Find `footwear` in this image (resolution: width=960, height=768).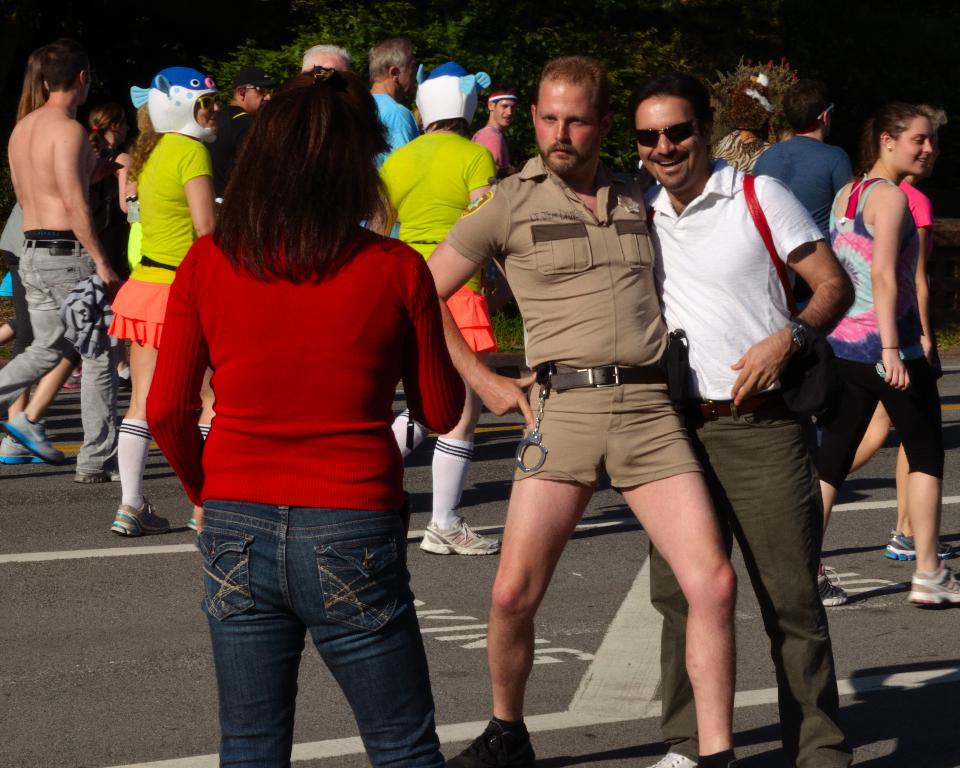
[416, 513, 503, 557].
